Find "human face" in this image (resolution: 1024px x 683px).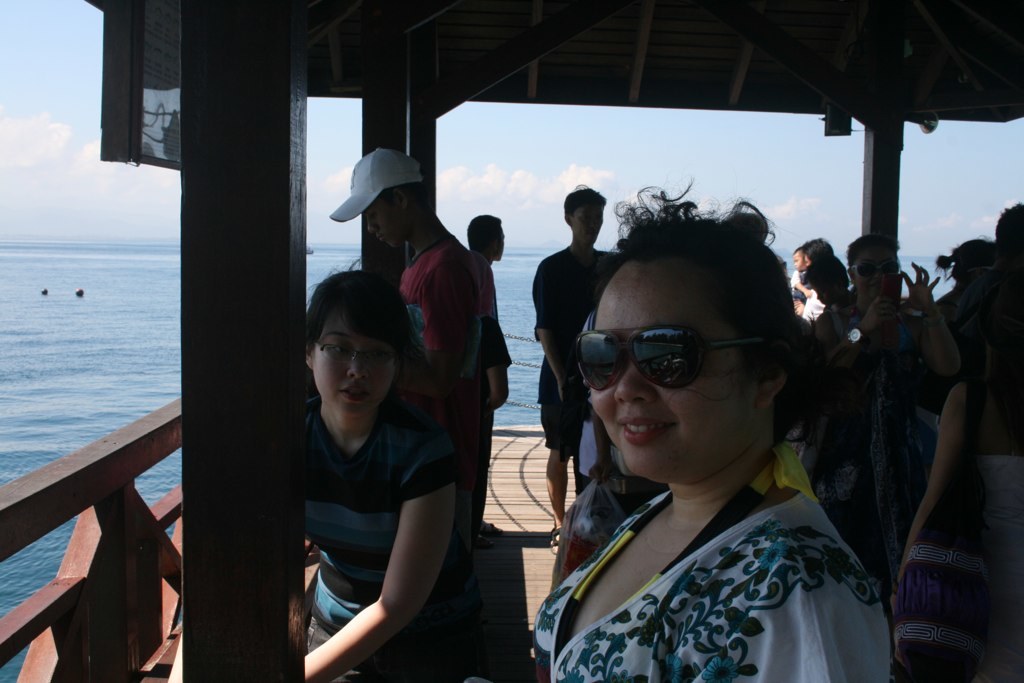
(x1=366, y1=199, x2=400, y2=255).
